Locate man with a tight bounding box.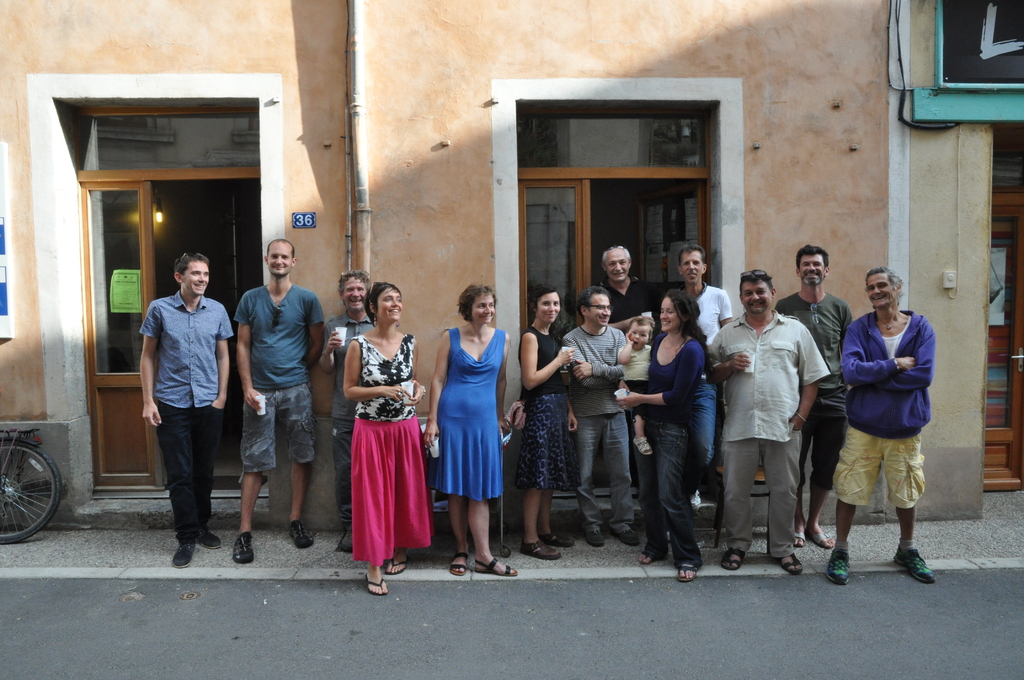
[x1=672, y1=235, x2=738, y2=515].
